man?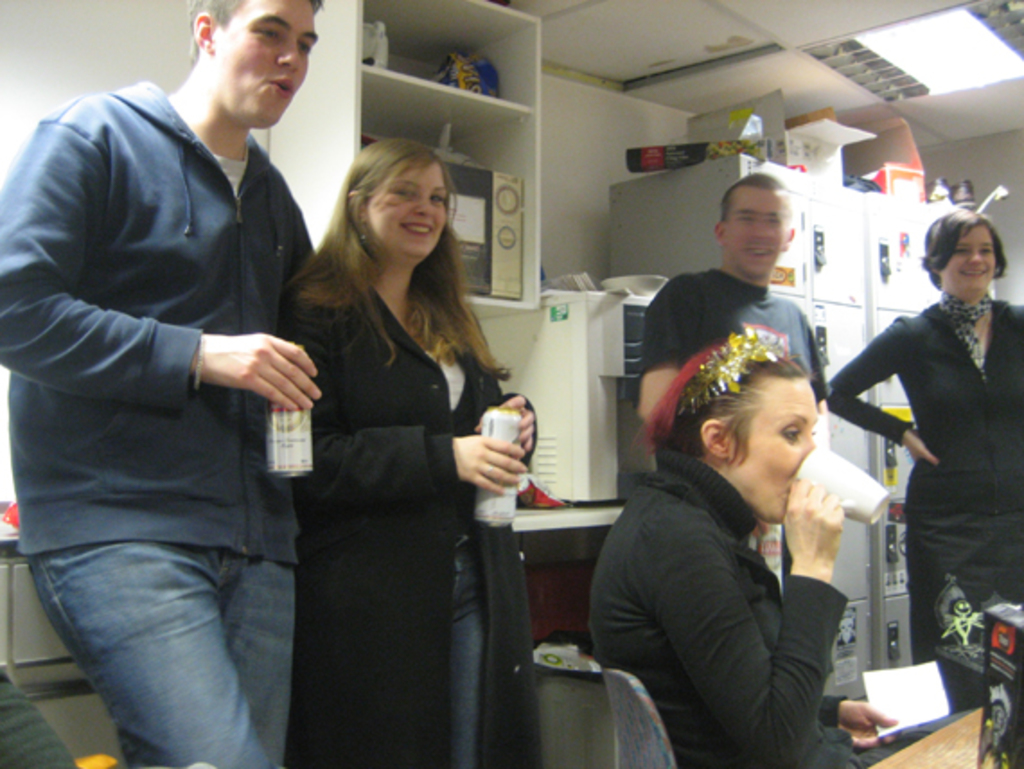
detection(0, 0, 329, 767)
